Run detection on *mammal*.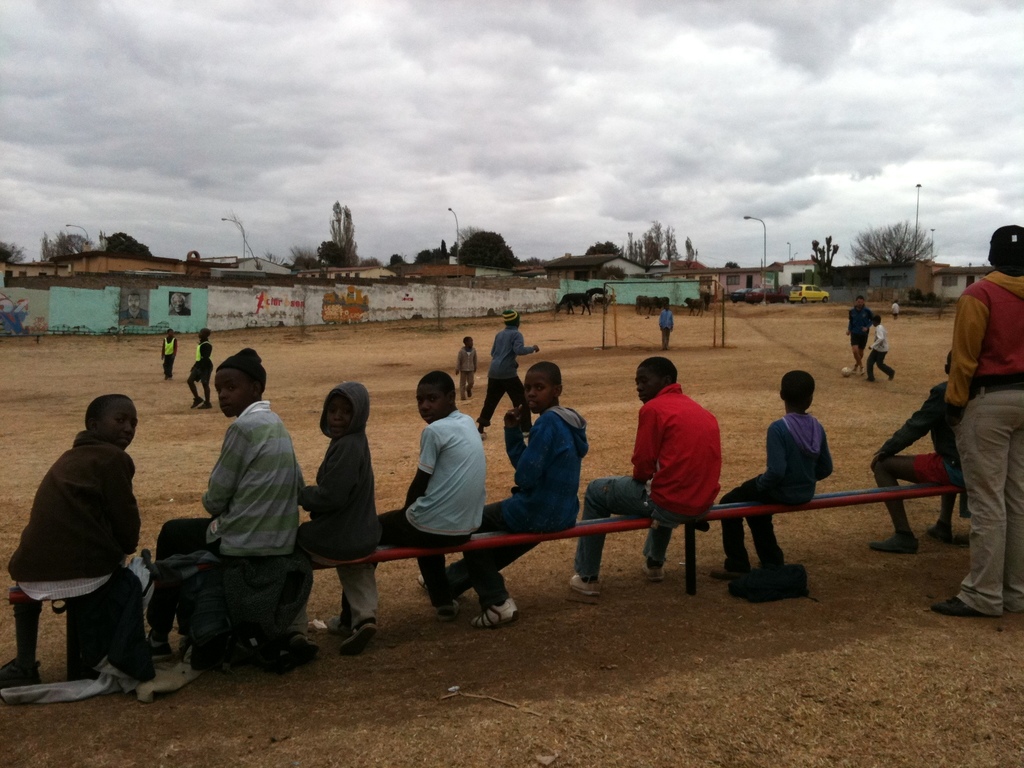
Result: l=474, t=308, r=543, b=438.
